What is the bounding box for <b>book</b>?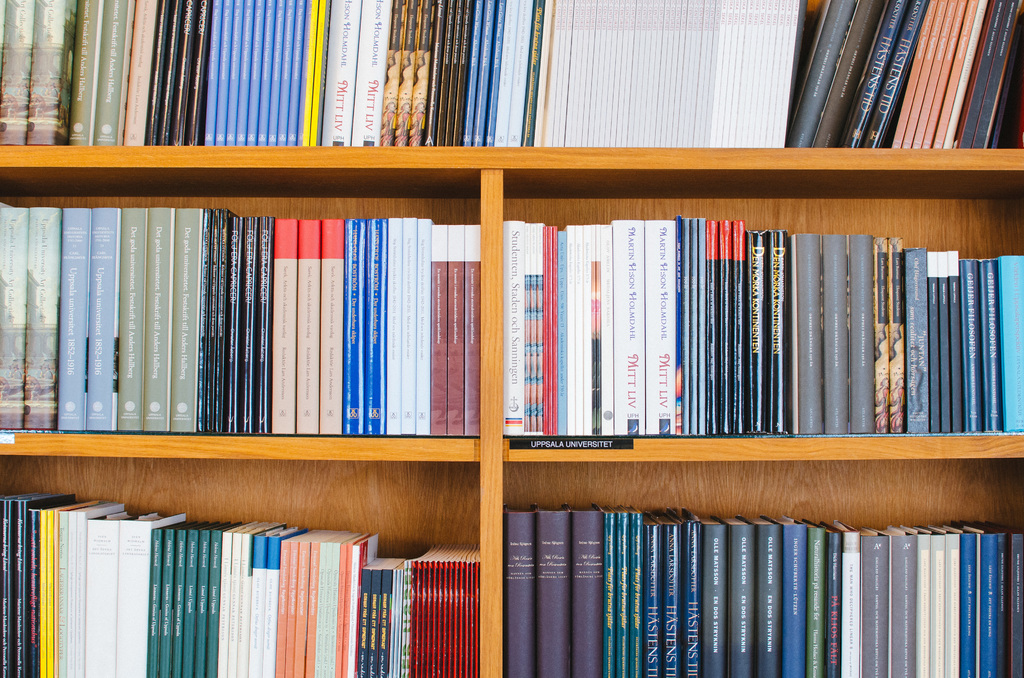
left=540, top=223, right=560, bottom=428.
